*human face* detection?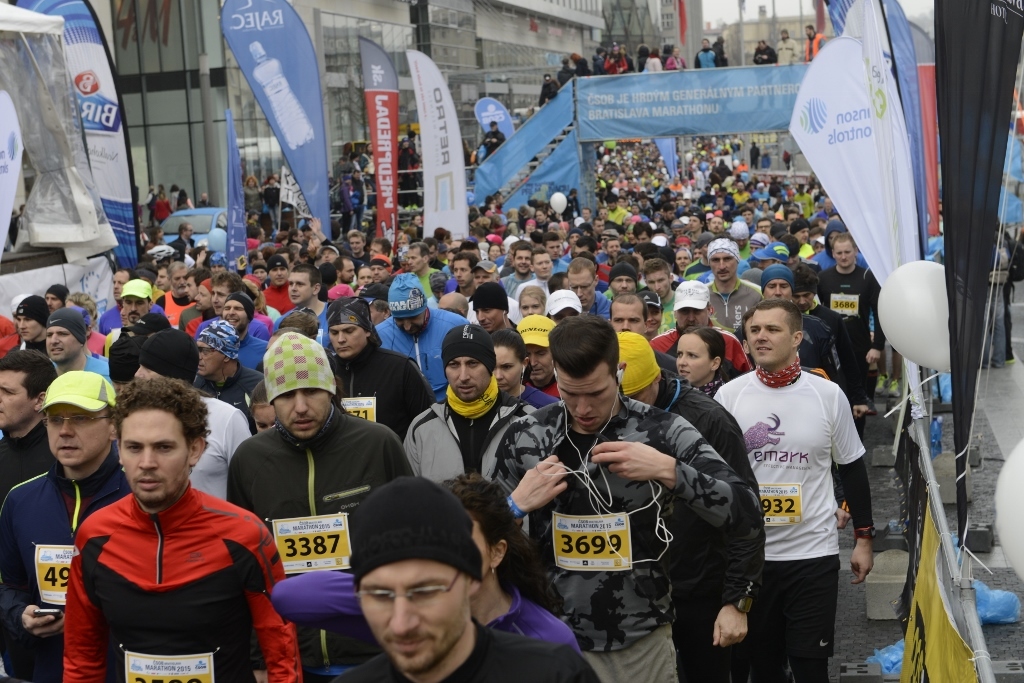
bbox(213, 286, 225, 312)
